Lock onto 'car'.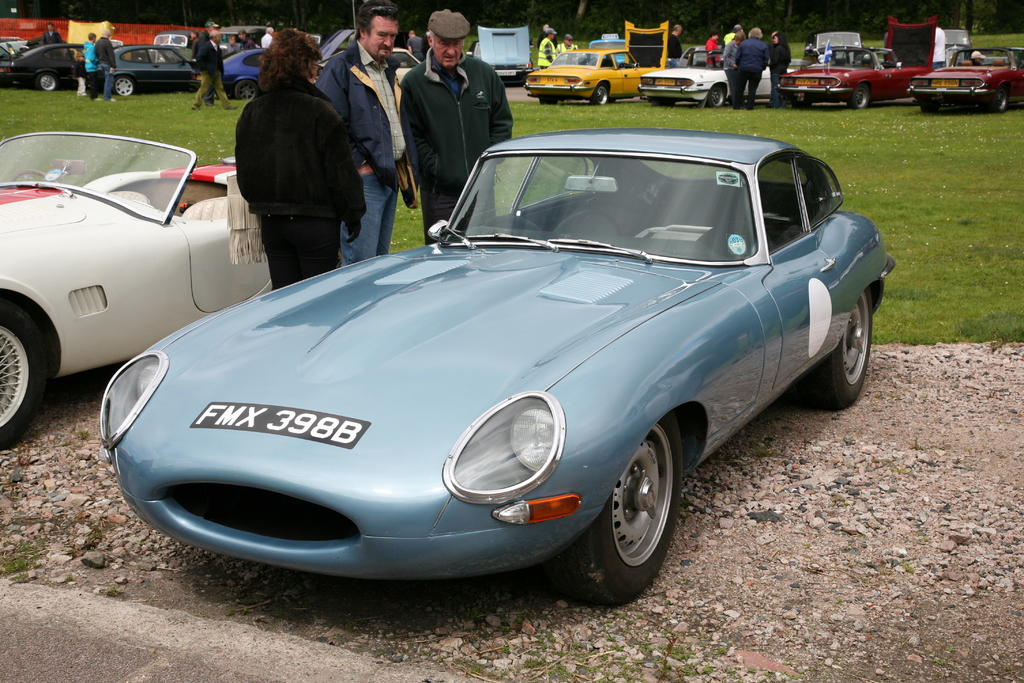
Locked: <box>106,41,199,97</box>.
